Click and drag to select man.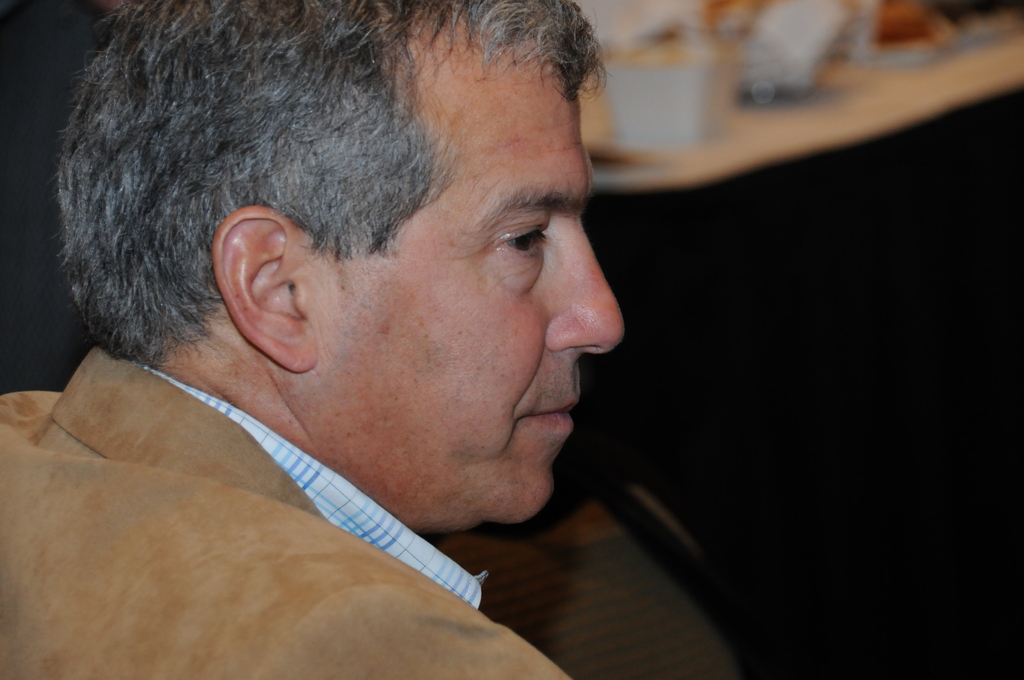
Selection: {"x1": 0, "y1": 4, "x2": 749, "y2": 657}.
